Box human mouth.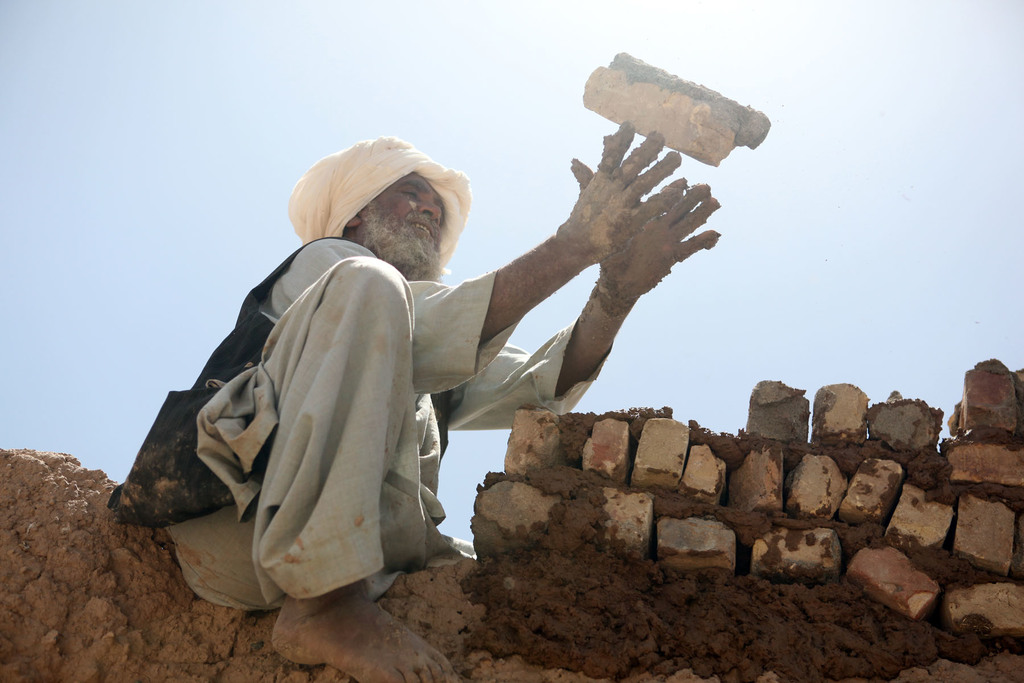
{"x1": 404, "y1": 220, "x2": 436, "y2": 252}.
